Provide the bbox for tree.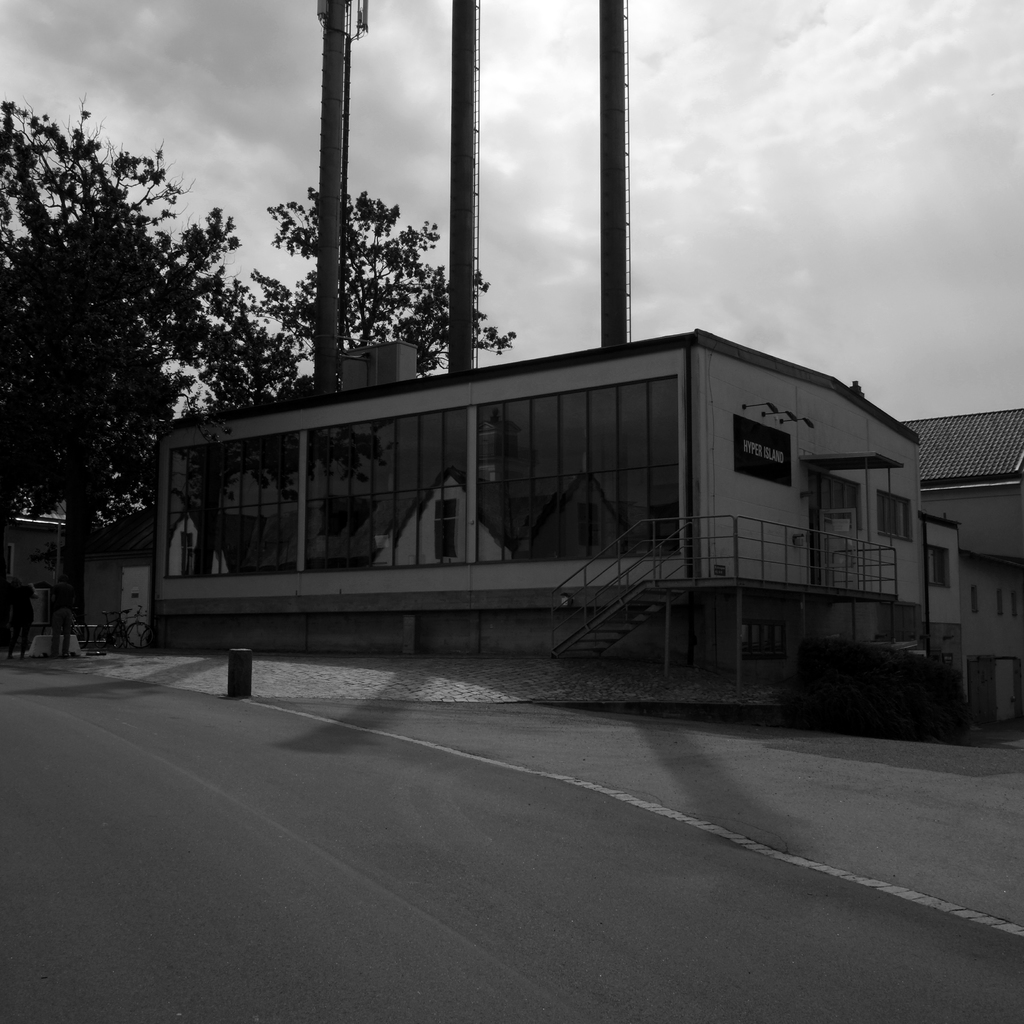
l=20, t=79, r=305, b=626.
